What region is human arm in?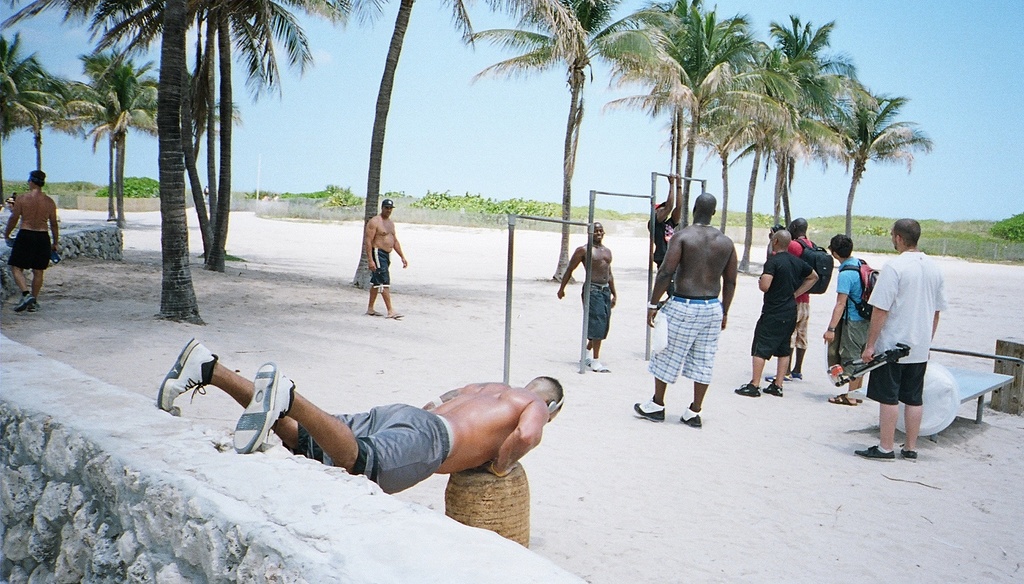
361 215 378 271.
